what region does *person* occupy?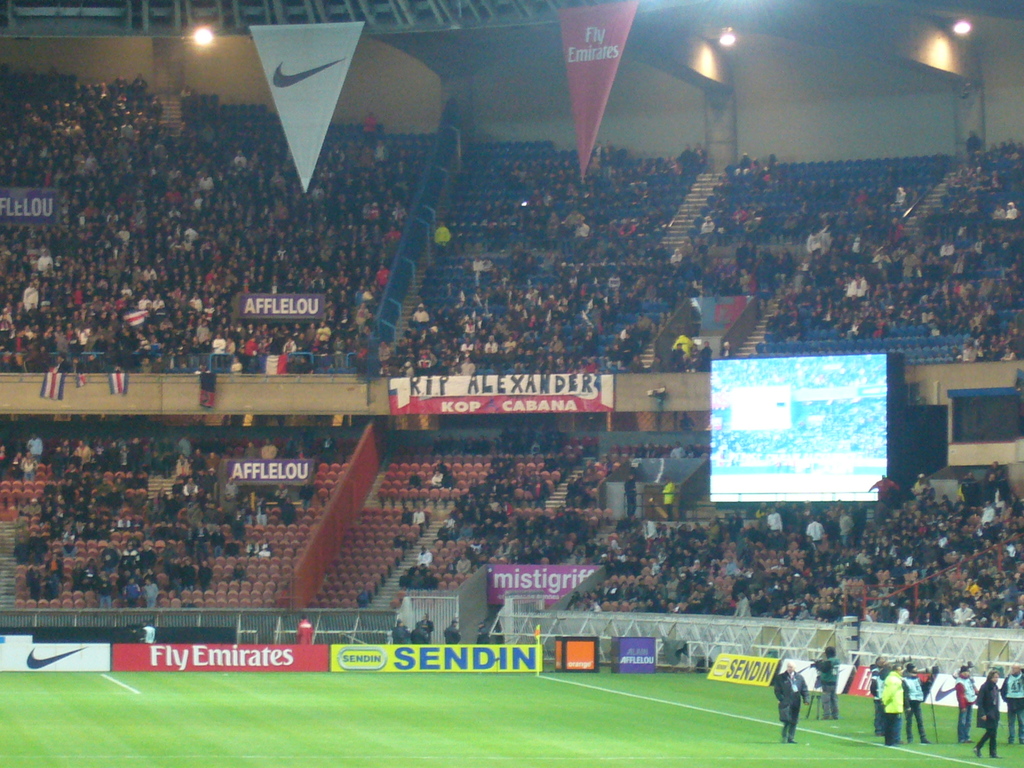
BBox(399, 627, 417, 646).
